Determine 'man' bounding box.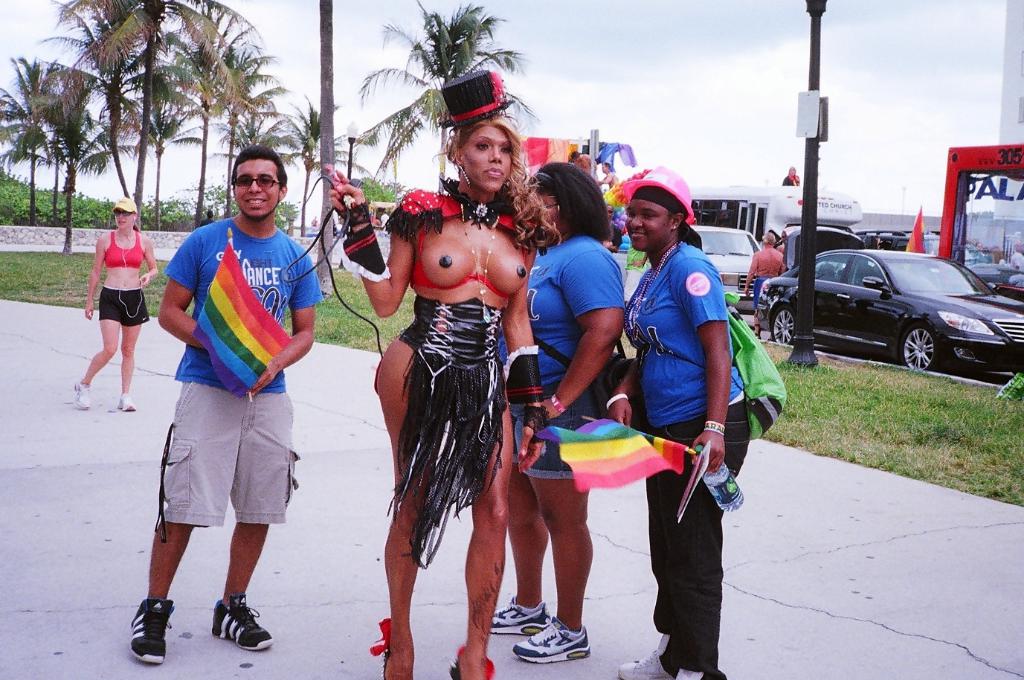
Determined: bbox(599, 160, 619, 189).
